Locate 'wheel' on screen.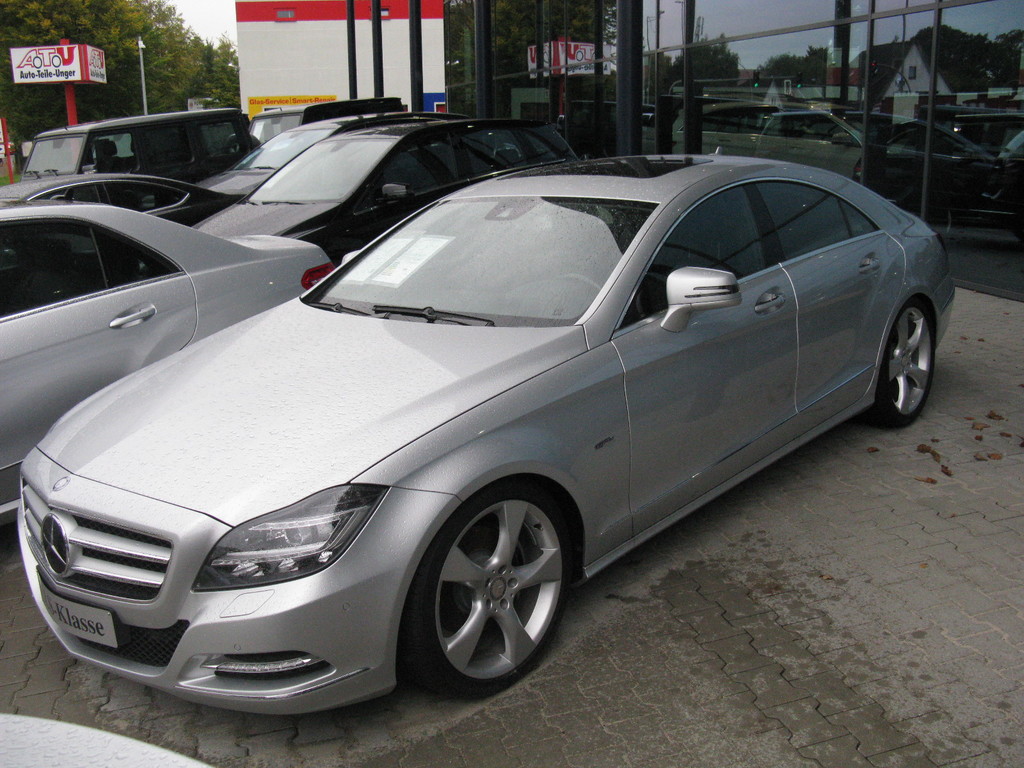
On screen at box=[402, 482, 571, 698].
